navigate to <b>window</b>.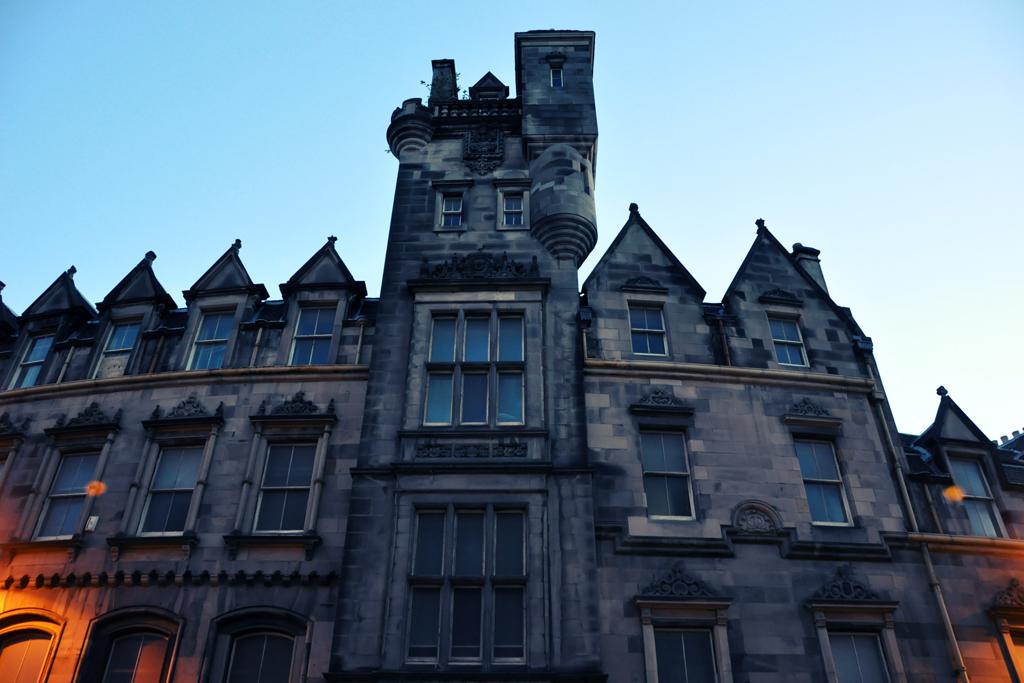
Navigation target: 0 319 66 396.
